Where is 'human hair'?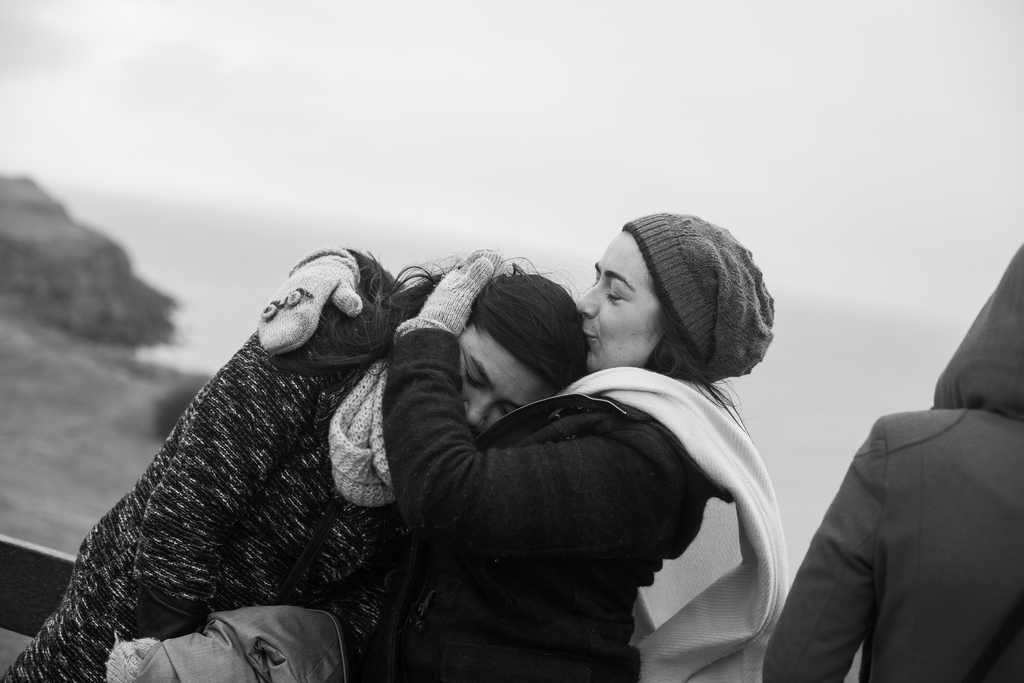
left=646, top=293, right=746, bottom=421.
